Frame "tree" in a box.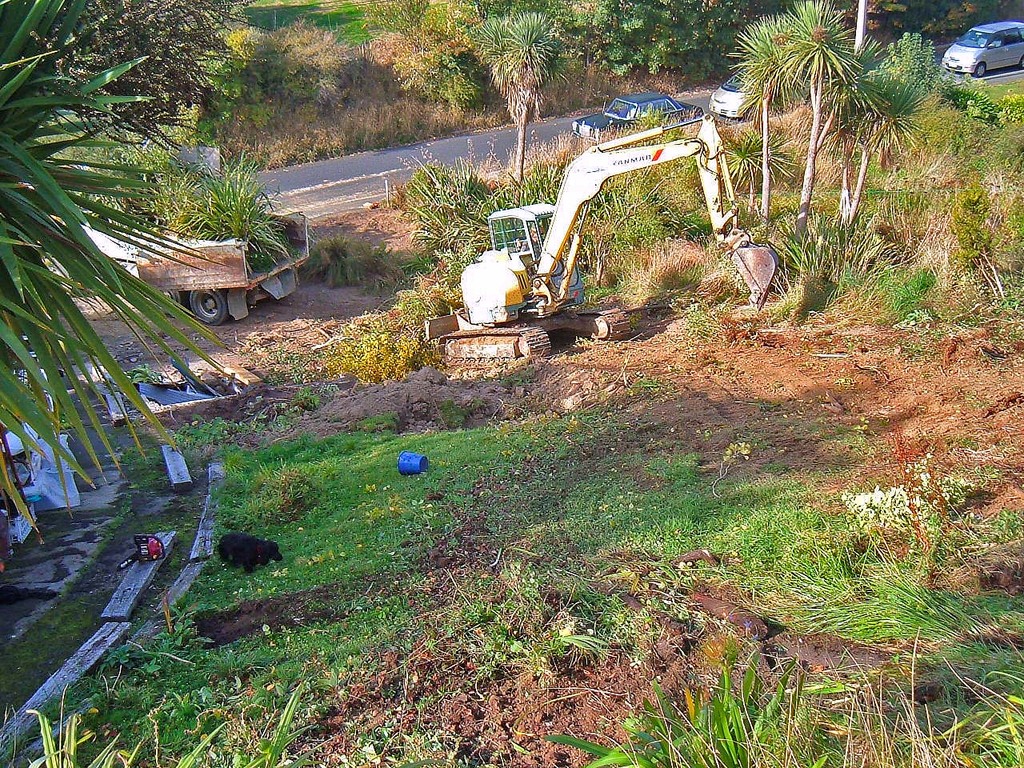
(0, 1, 237, 538).
